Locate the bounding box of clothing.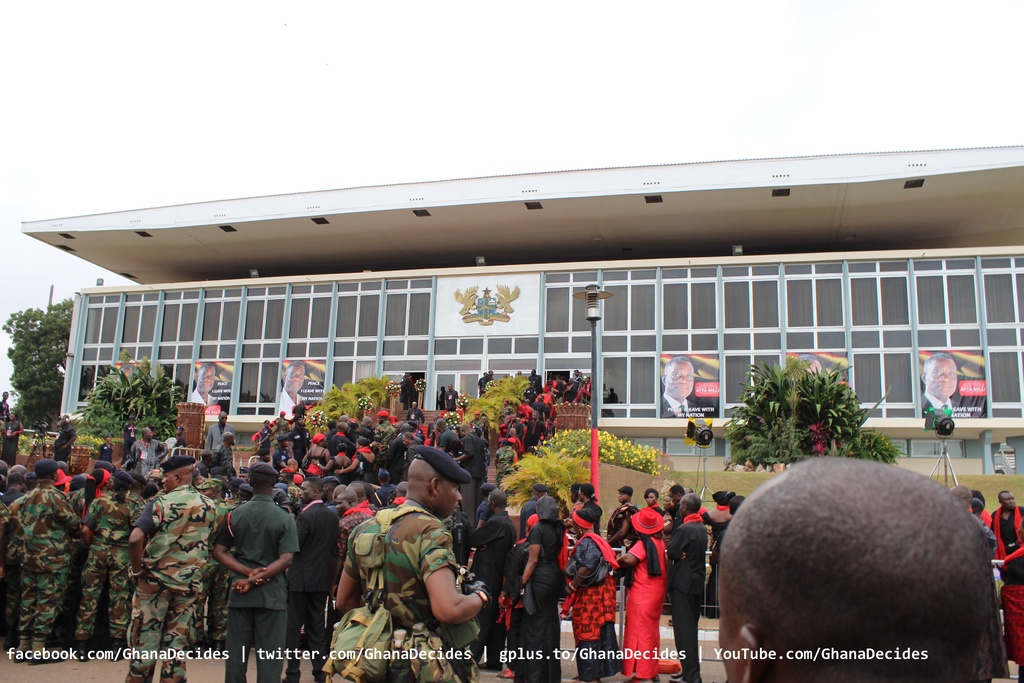
Bounding box: 191 387 223 409.
